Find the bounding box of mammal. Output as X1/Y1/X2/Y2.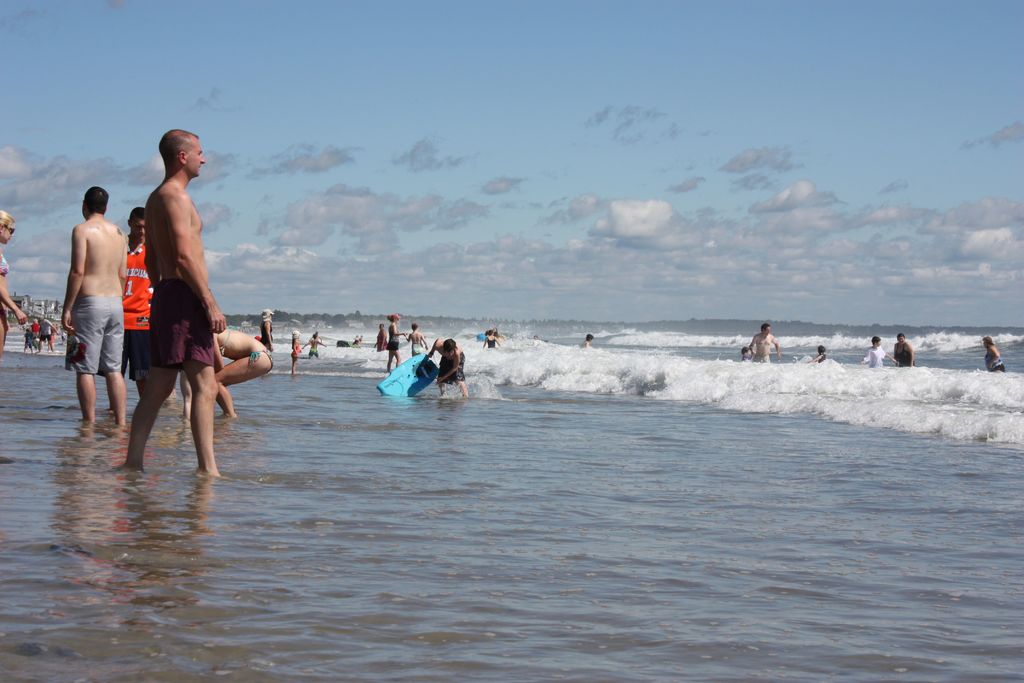
178/370/191/416.
